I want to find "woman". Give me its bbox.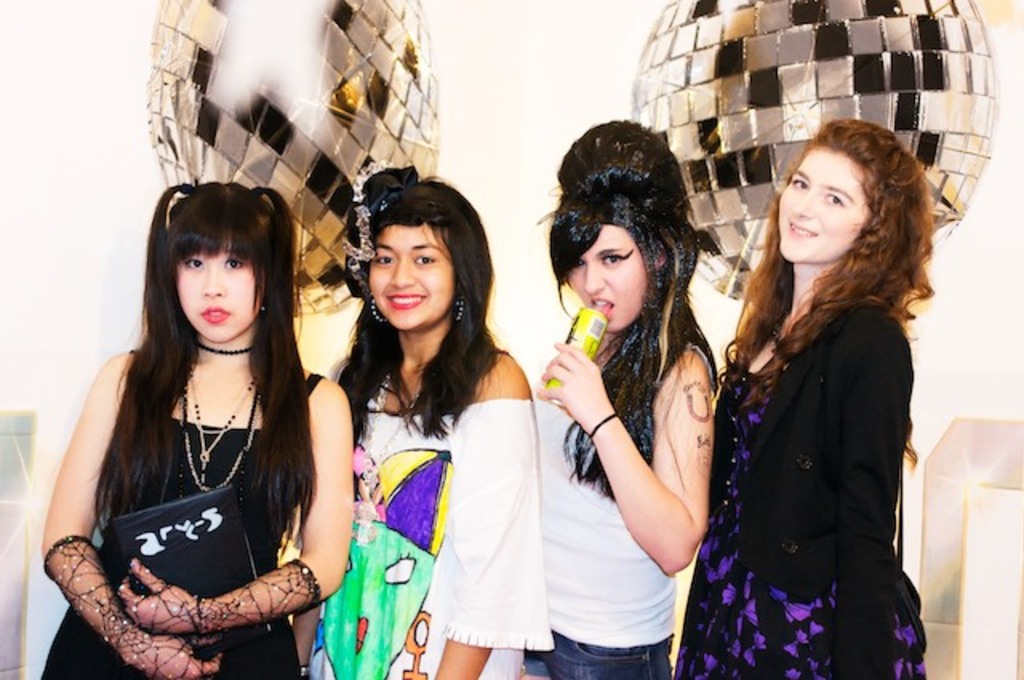
crop(32, 174, 360, 678).
